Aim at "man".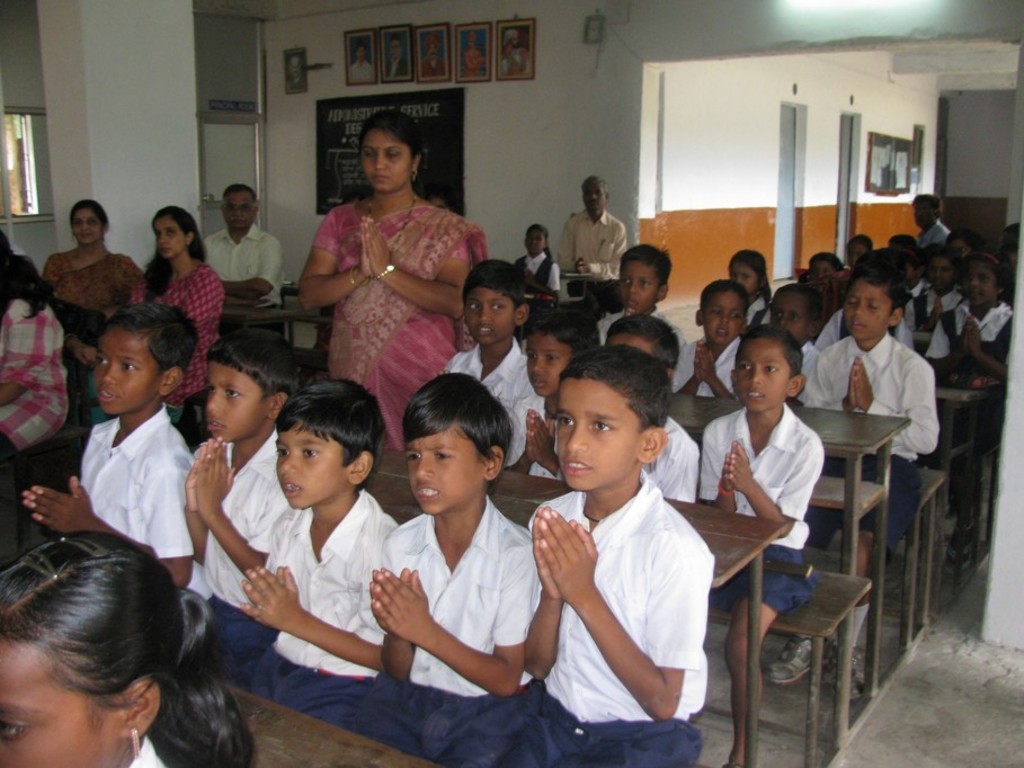
Aimed at [379,34,415,80].
